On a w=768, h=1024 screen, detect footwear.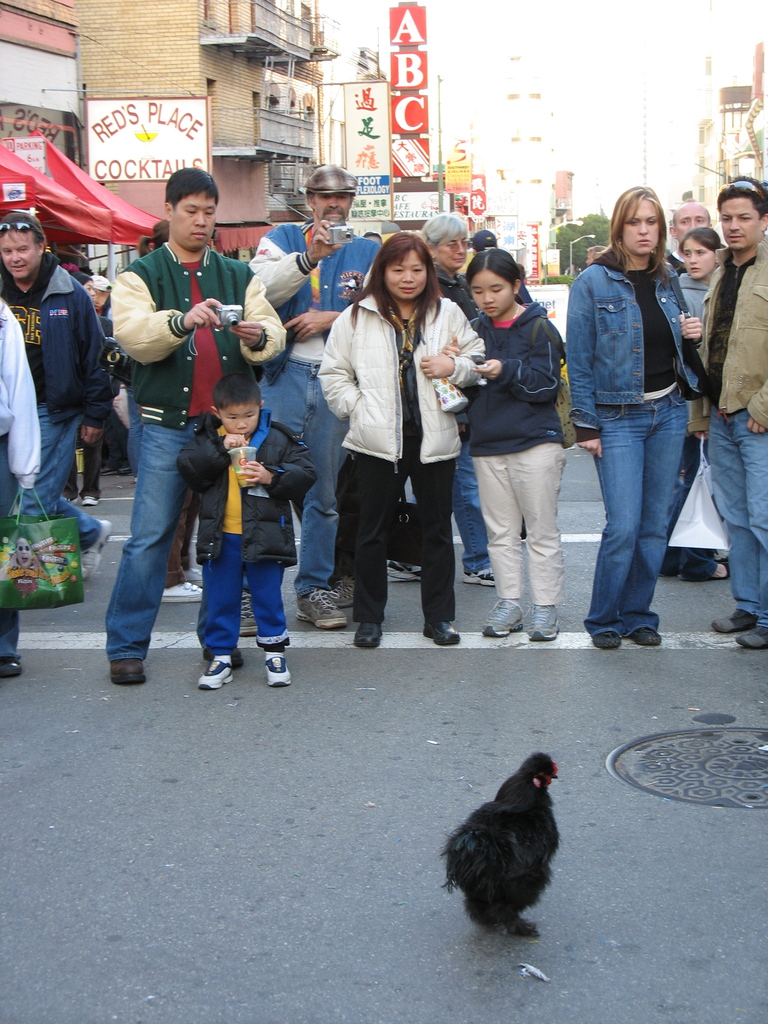
{"x1": 107, "y1": 653, "x2": 149, "y2": 686}.
